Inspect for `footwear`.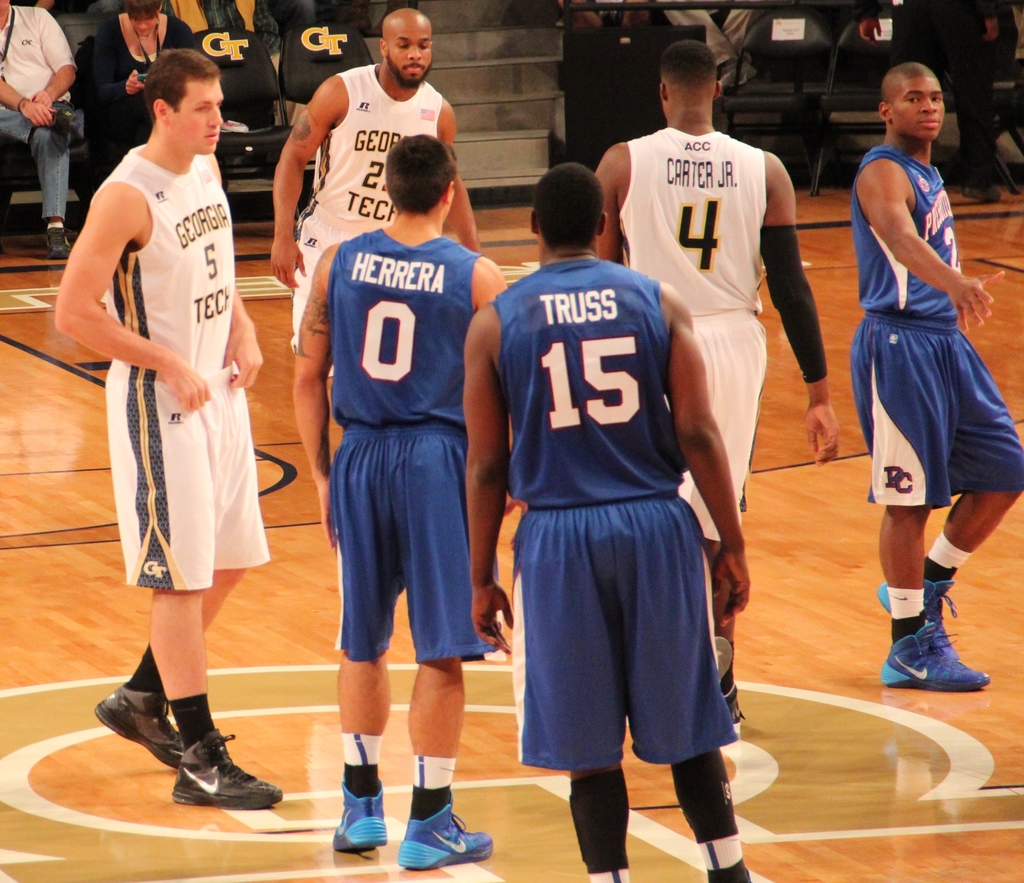
Inspection: box(95, 685, 181, 772).
